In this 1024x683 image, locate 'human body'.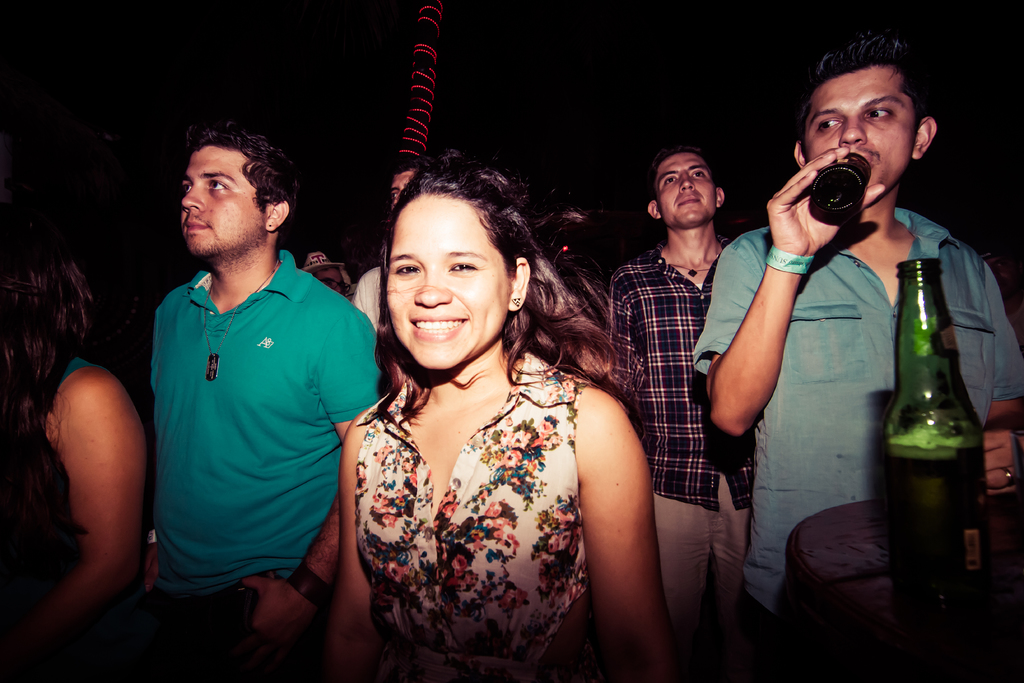
Bounding box: crop(611, 149, 757, 682).
